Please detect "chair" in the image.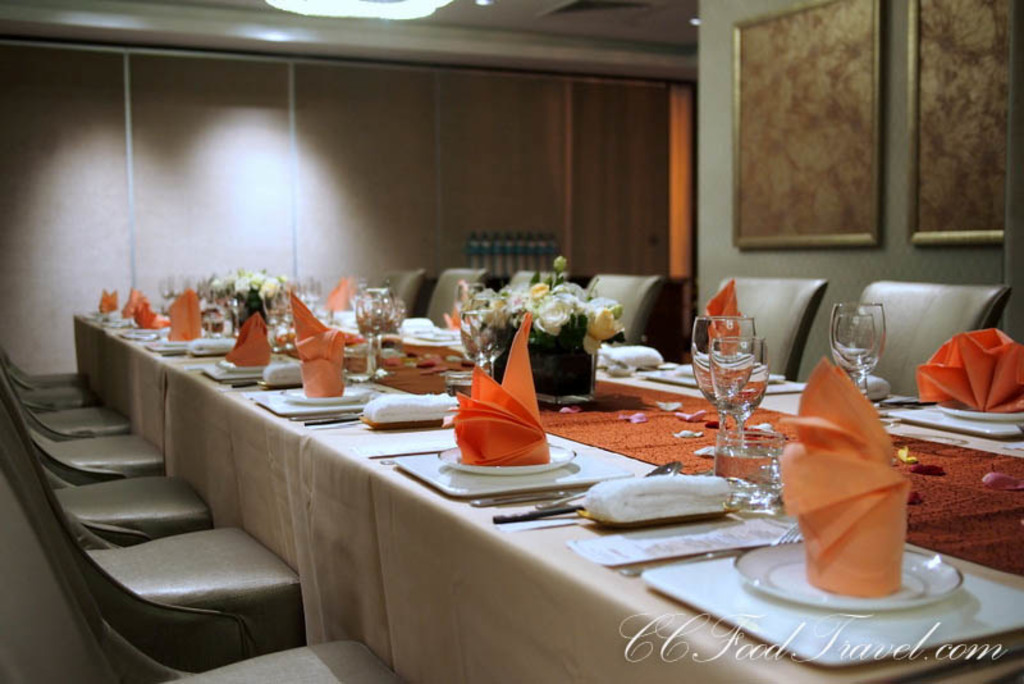
(428, 272, 488, 332).
